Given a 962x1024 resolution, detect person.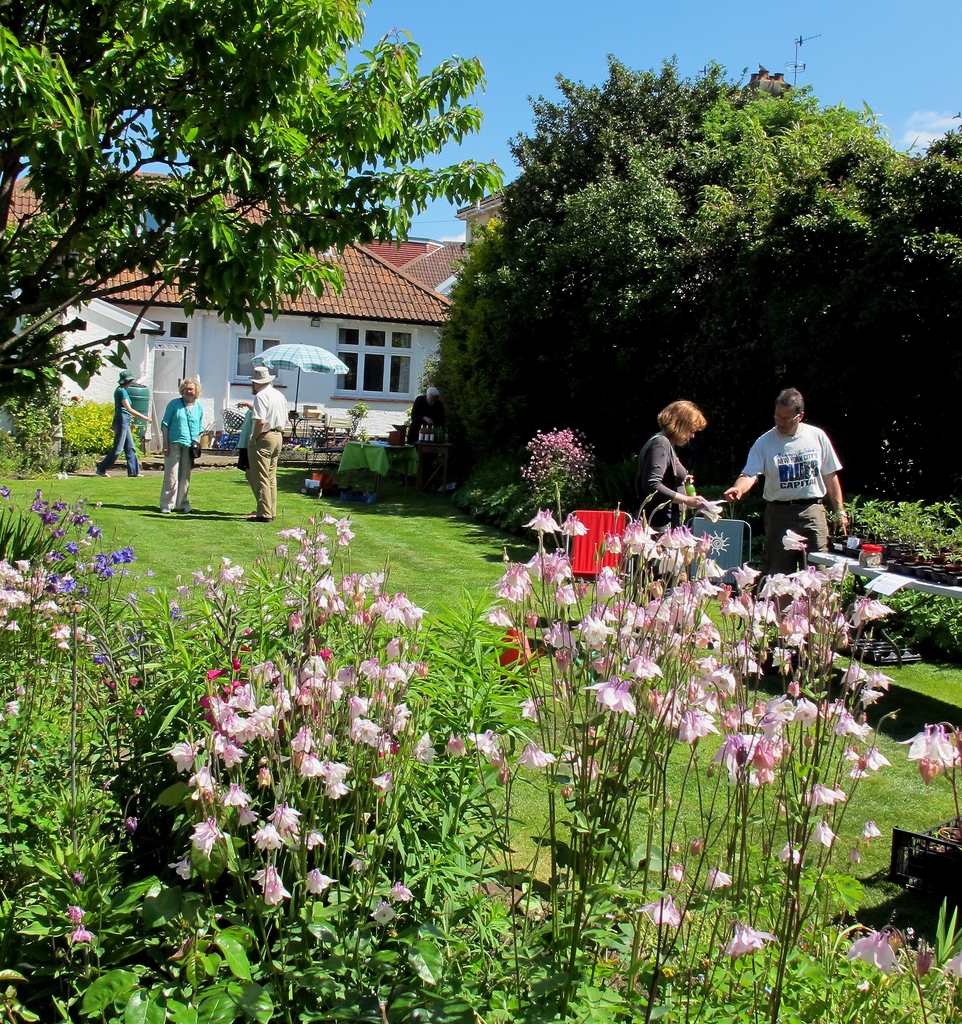
243,365,284,519.
